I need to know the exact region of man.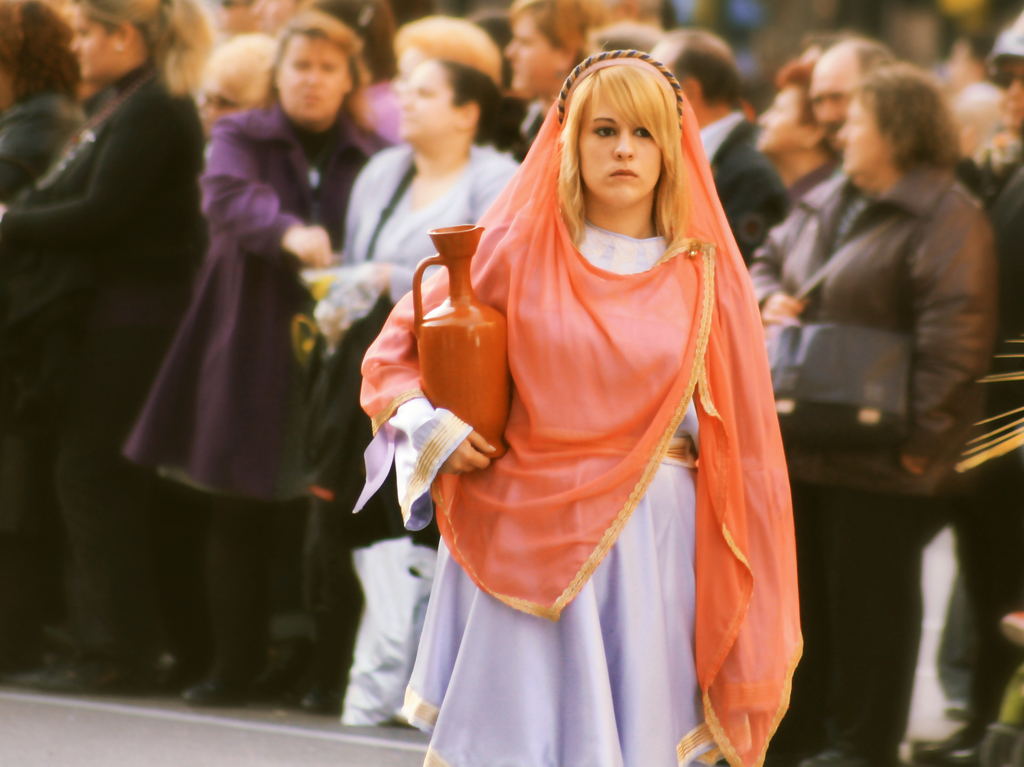
Region: [808, 36, 892, 166].
